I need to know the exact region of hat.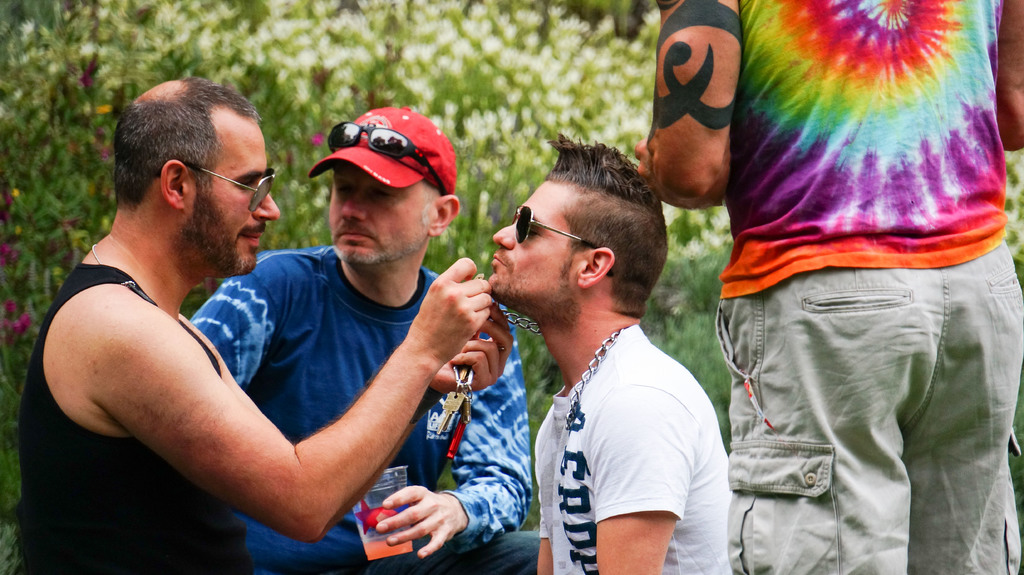
Region: x1=309 y1=104 x2=456 y2=194.
